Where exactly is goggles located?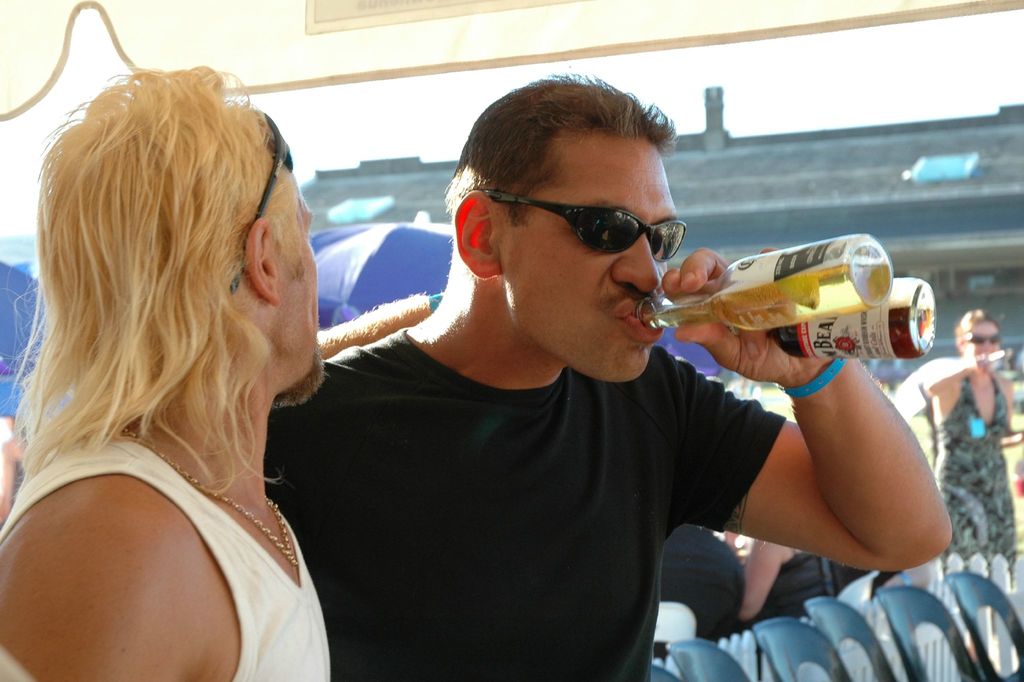
Its bounding box is {"x1": 957, "y1": 326, "x2": 1002, "y2": 345}.
